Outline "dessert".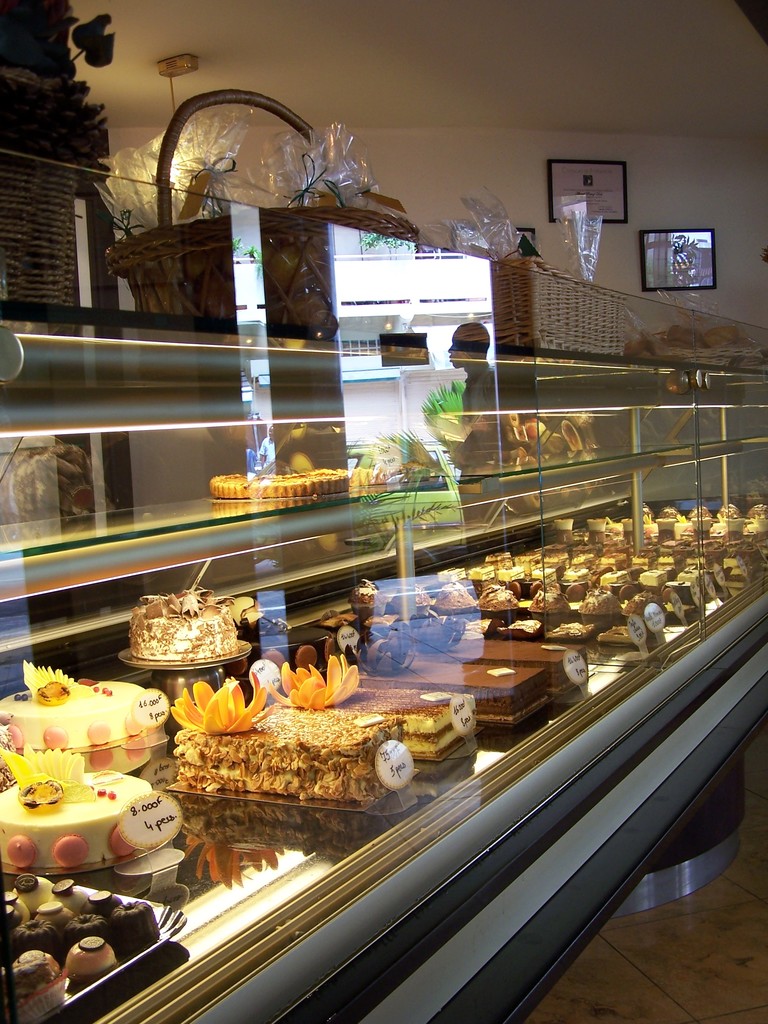
Outline: (109,569,226,678).
